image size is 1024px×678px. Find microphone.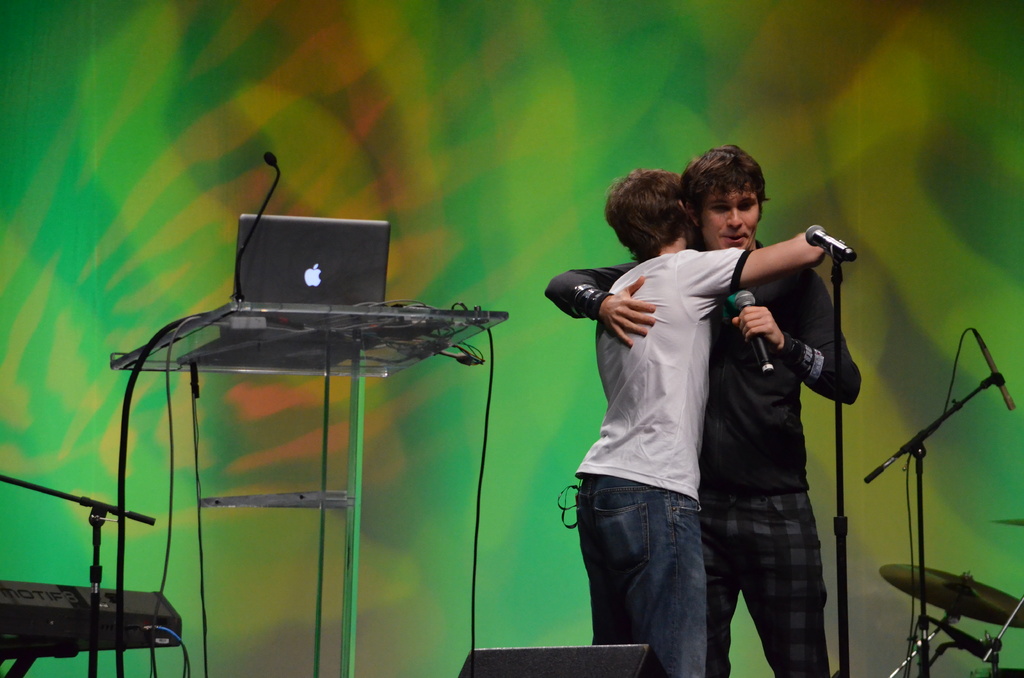
(232, 152, 282, 305).
